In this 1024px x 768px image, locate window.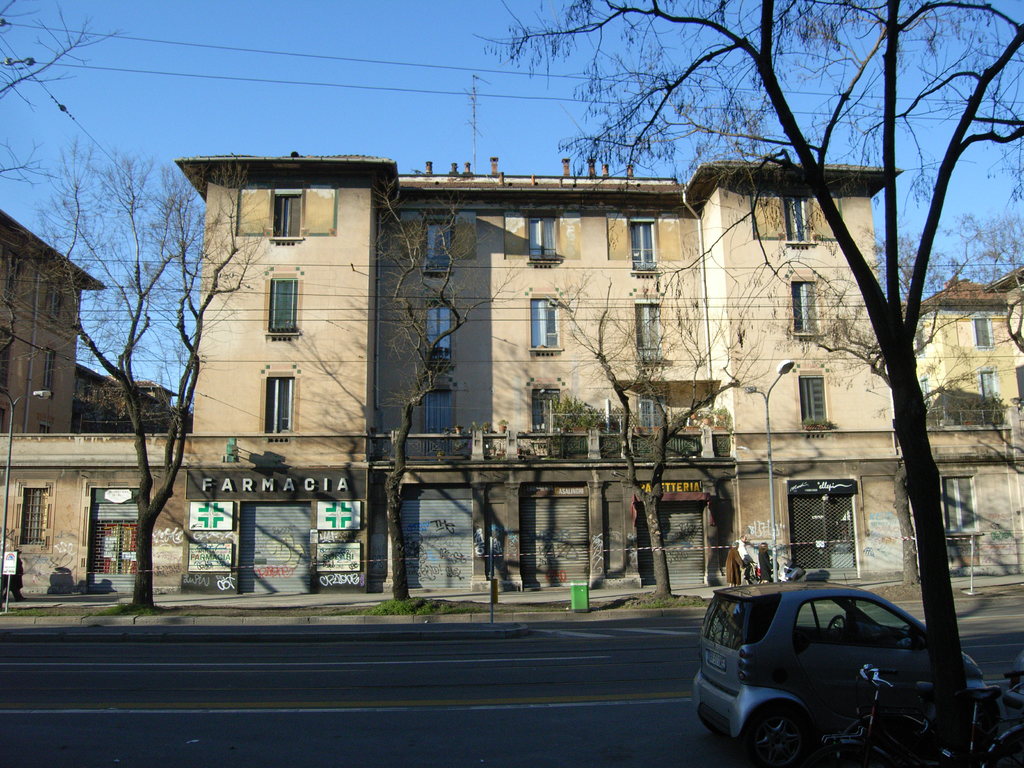
Bounding box: box(260, 373, 300, 443).
